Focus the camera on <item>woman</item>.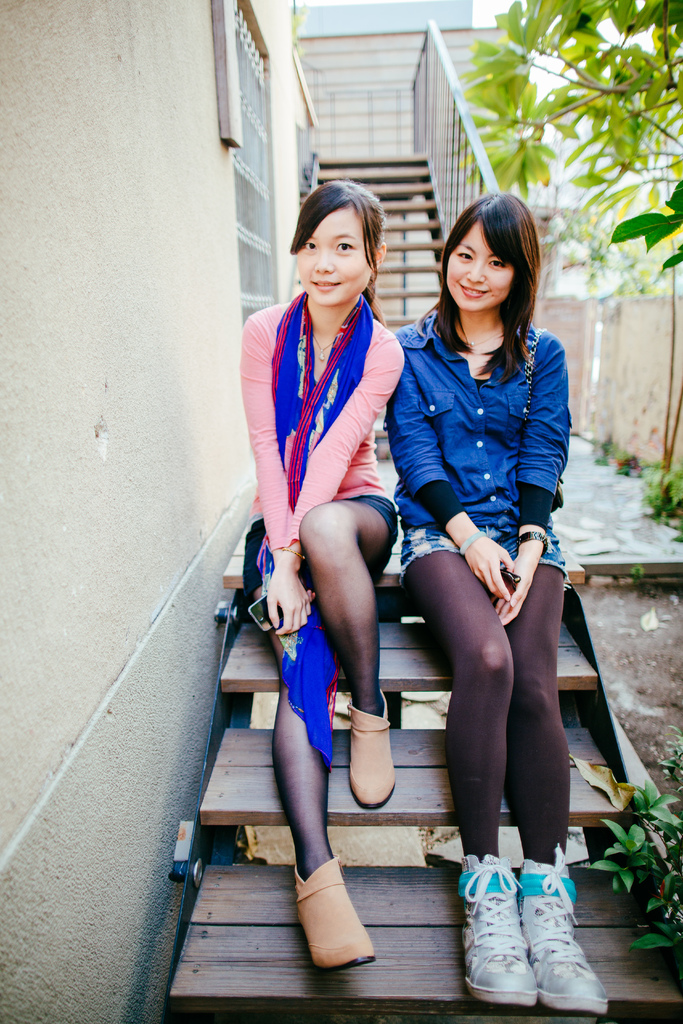
Focus region: locate(236, 184, 407, 972).
